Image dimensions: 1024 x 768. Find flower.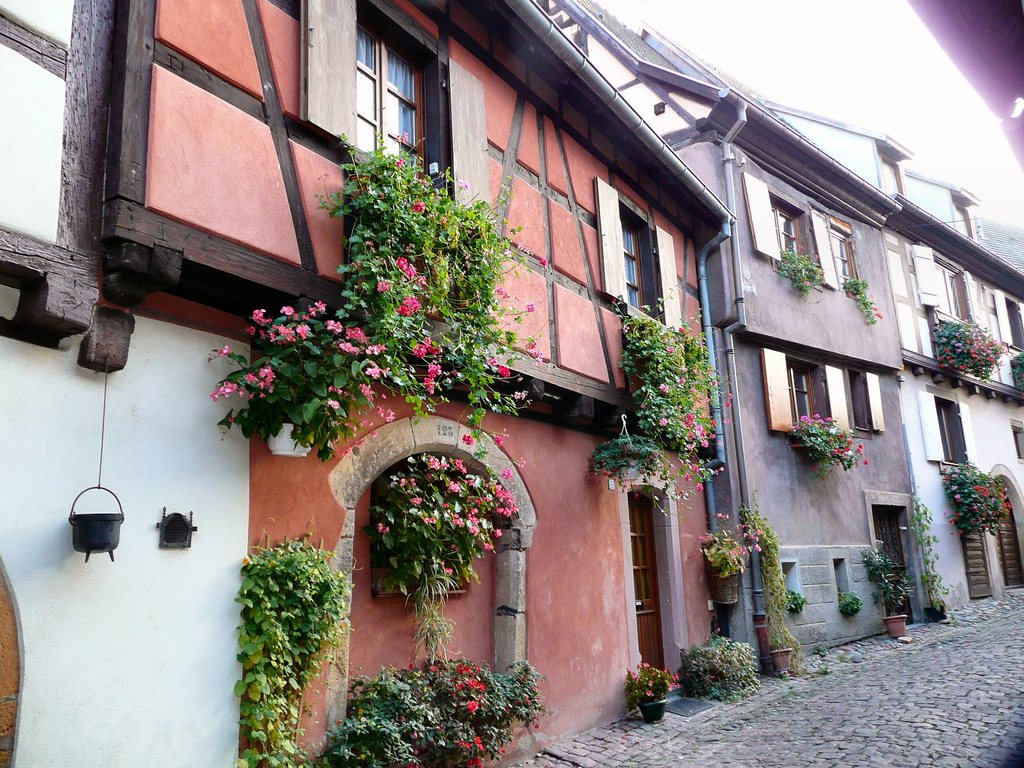
left=444, top=566, right=454, bottom=578.
